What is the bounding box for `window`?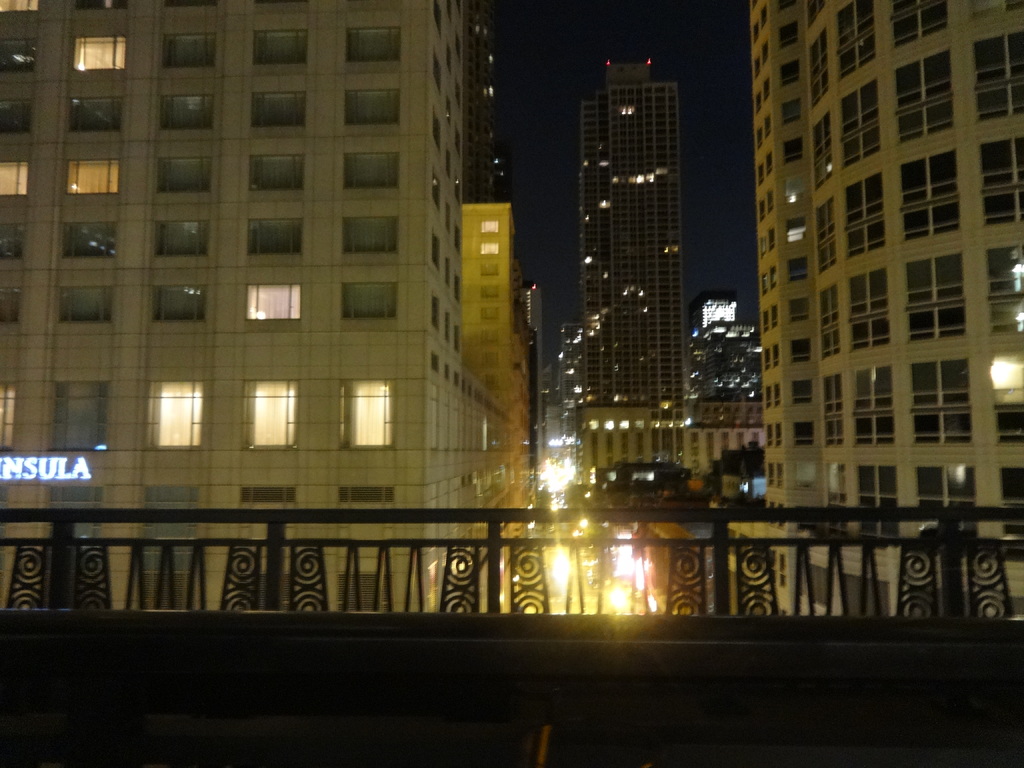
detection(860, 268, 888, 349).
